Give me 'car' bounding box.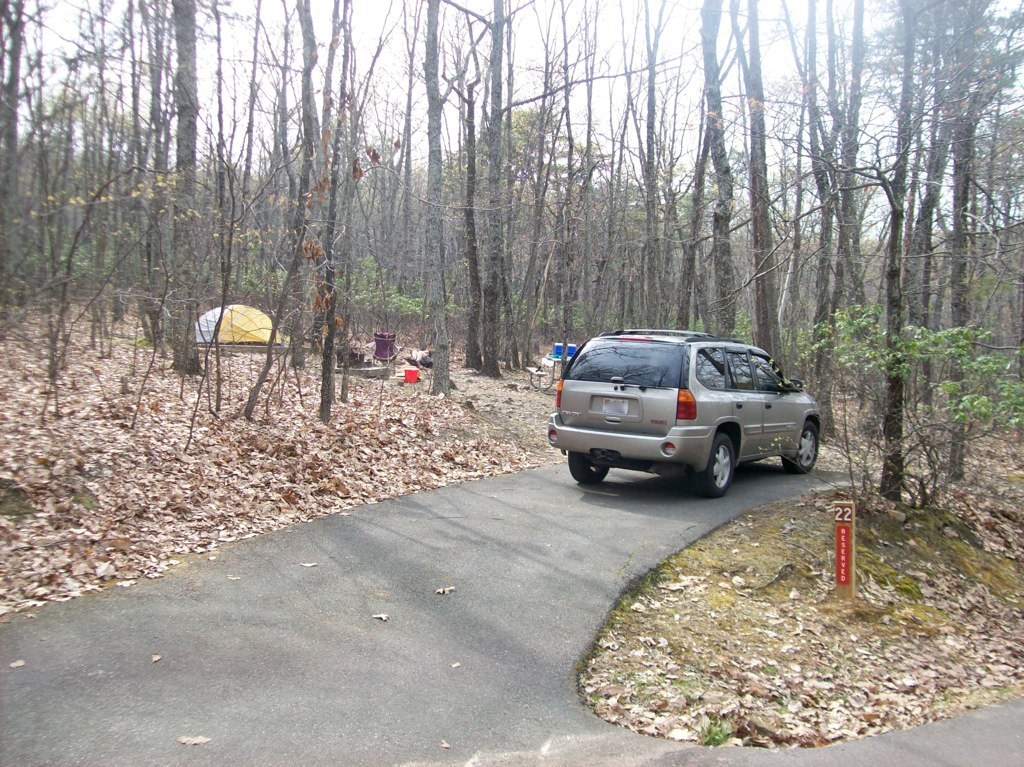
544 329 819 495.
